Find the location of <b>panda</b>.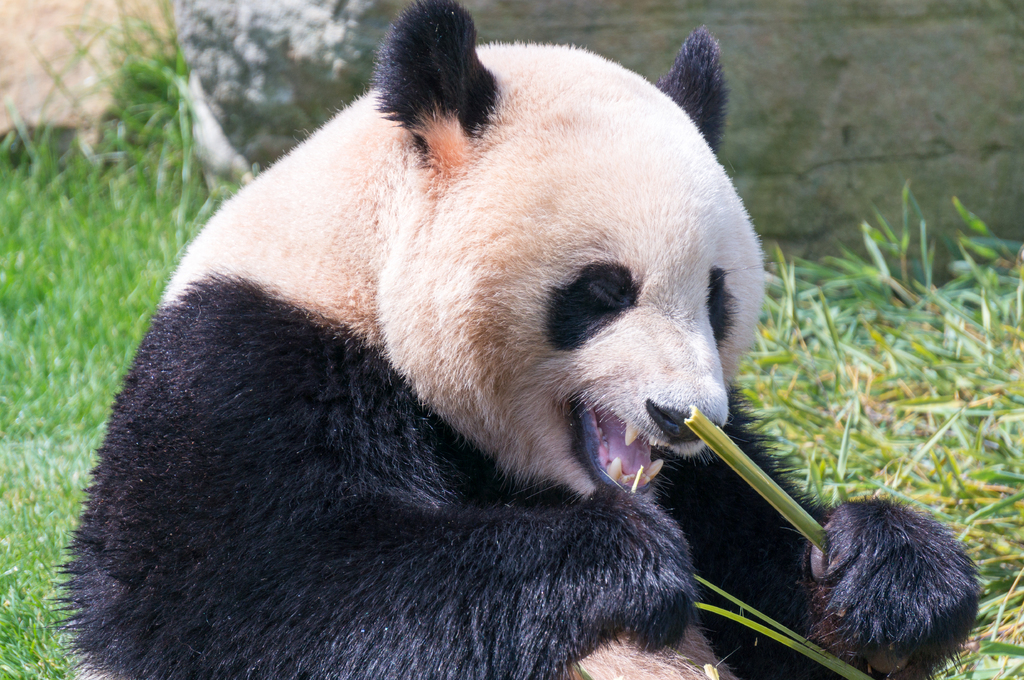
Location: x1=40 y1=0 x2=980 y2=679.
